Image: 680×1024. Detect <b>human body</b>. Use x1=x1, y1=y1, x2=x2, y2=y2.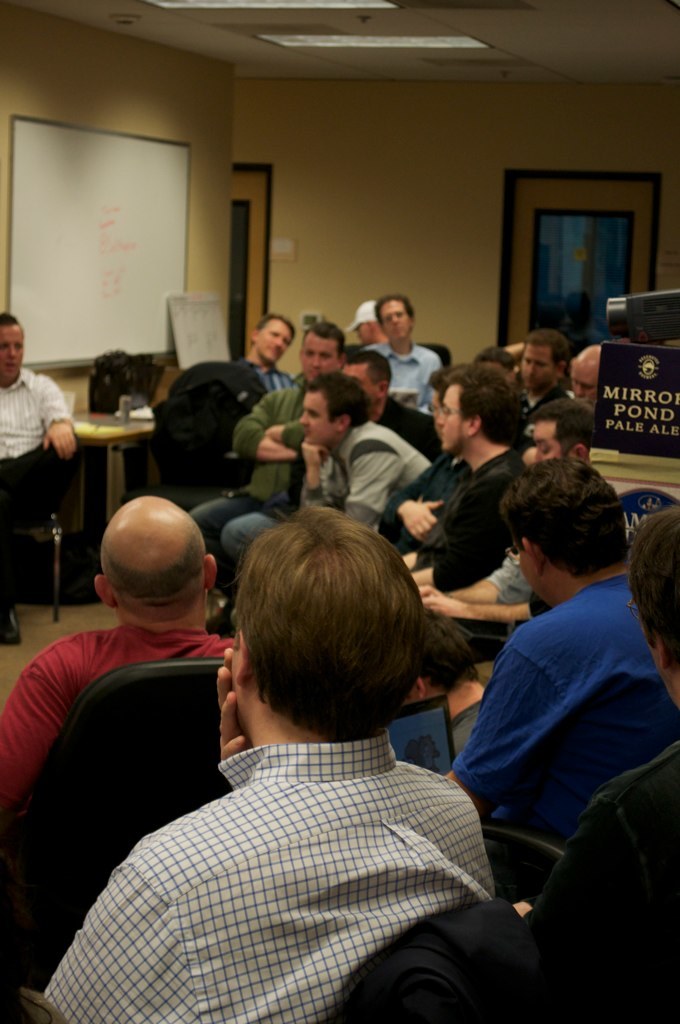
x1=3, y1=625, x2=237, y2=821.
